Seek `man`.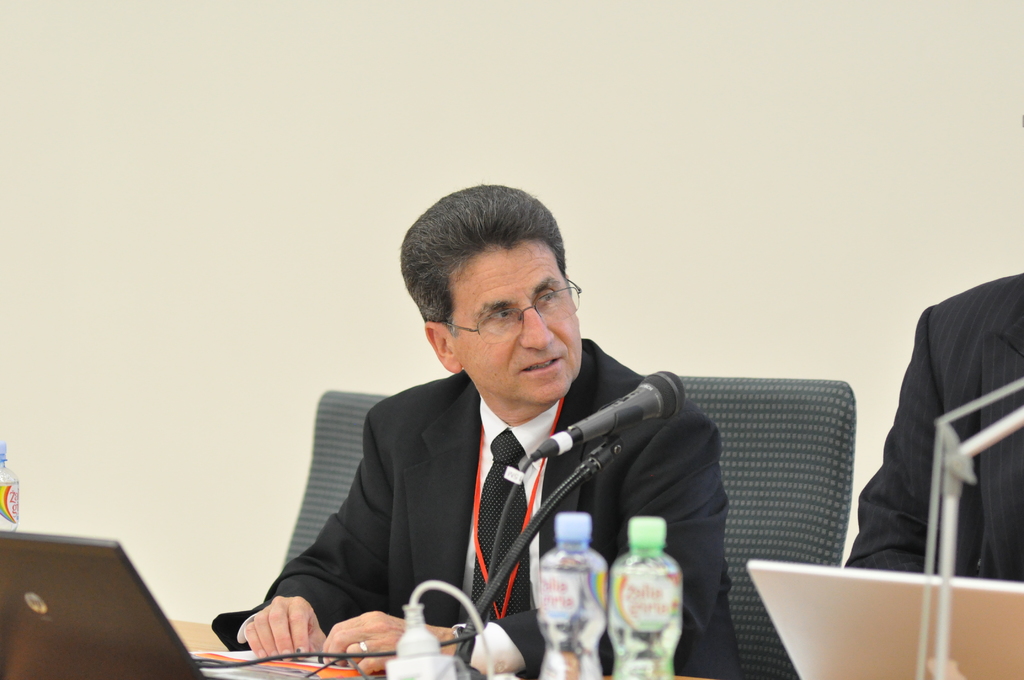
845 271 1023 587.
